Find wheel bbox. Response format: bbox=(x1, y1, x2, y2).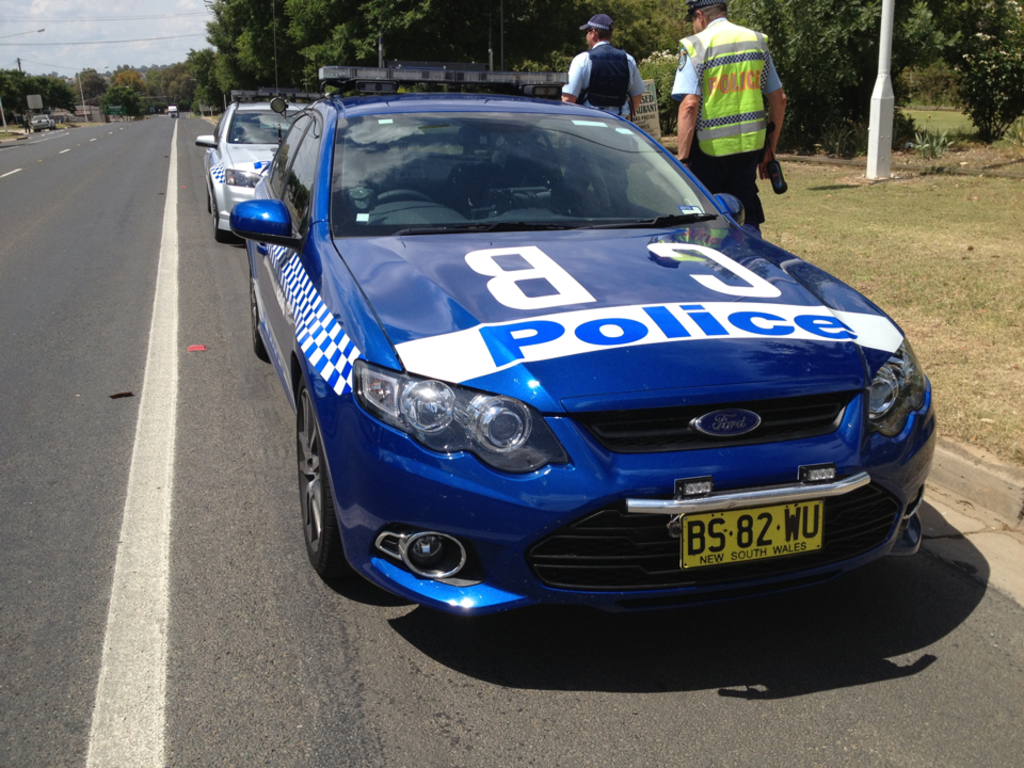
bbox=(282, 395, 339, 562).
